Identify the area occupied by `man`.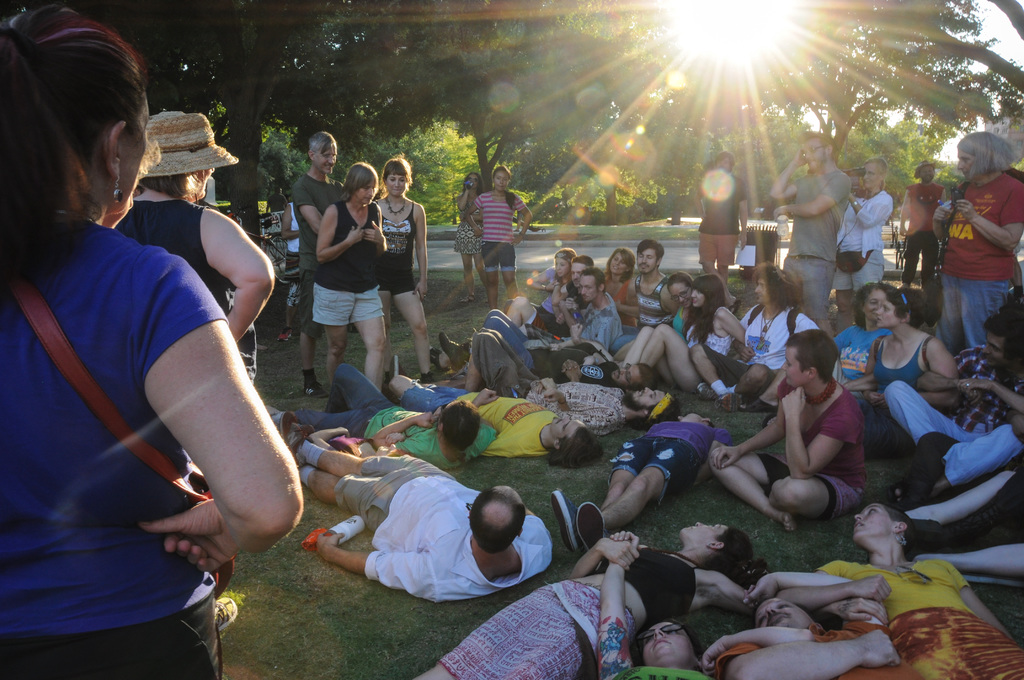
Area: [x1=886, y1=305, x2=1023, y2=502].
